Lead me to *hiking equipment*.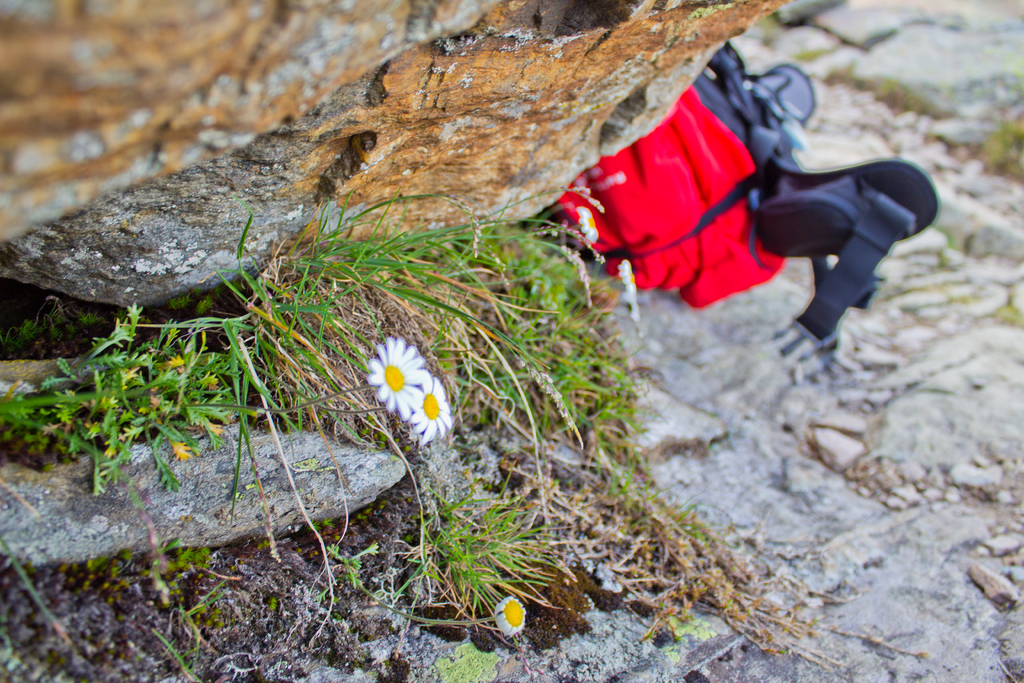
Lead to locate(548, 39, 941, 348).
